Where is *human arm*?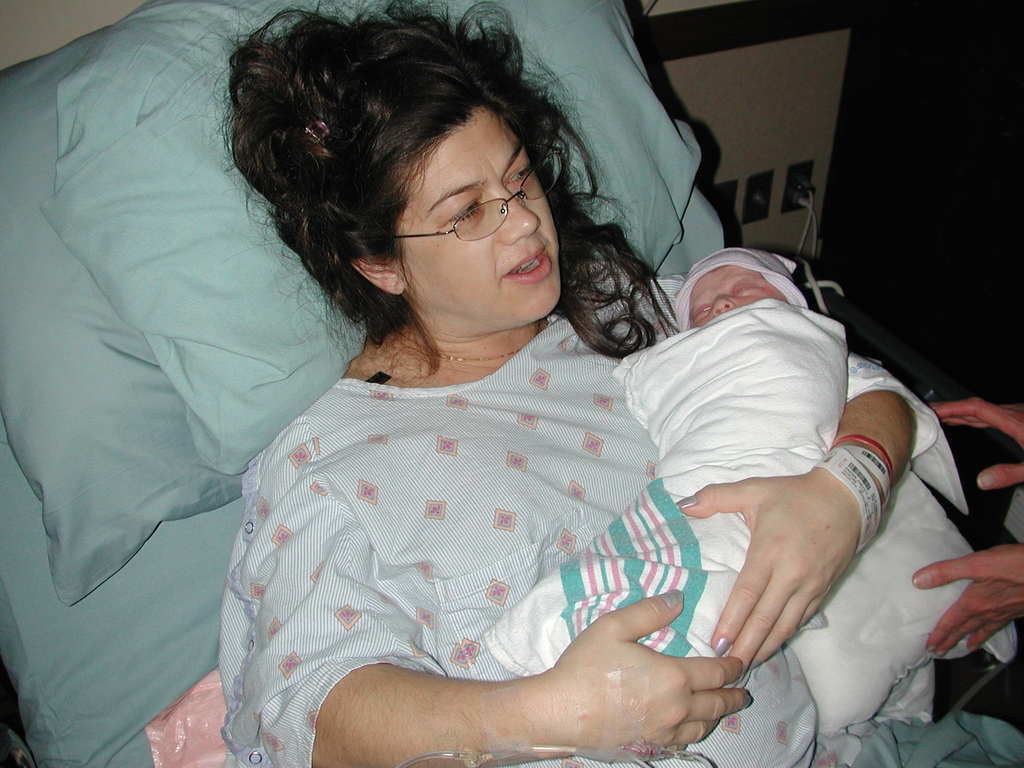
<box>639,326,913,742</box>.
